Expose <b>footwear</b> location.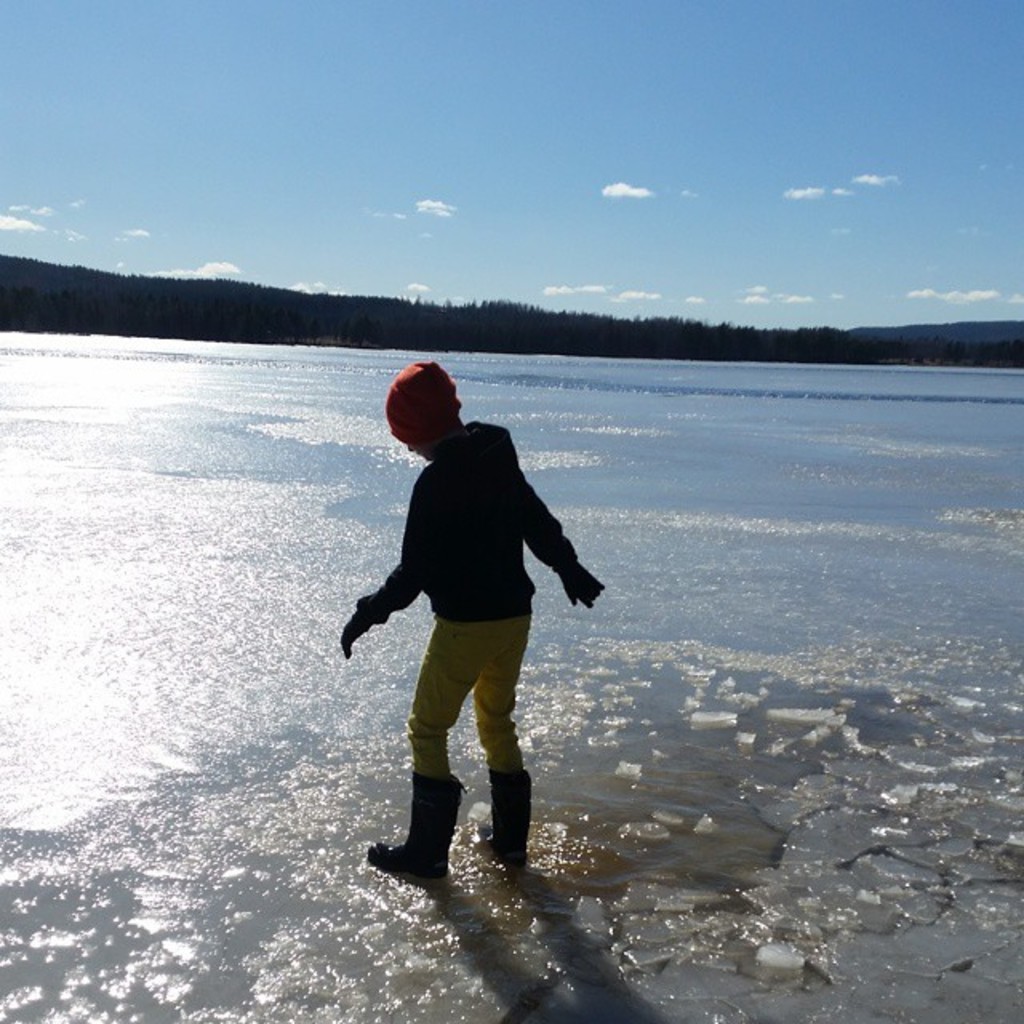
Exposed at box=[478, 758, 530, 875].
